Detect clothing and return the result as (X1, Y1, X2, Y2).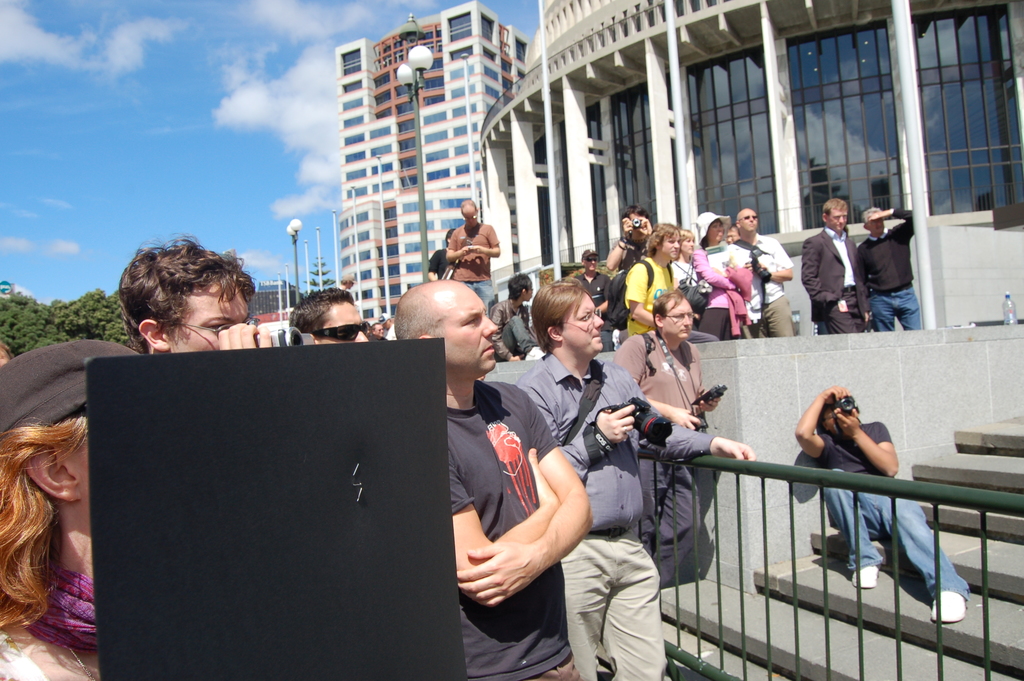
(441, 217, 502, 321).
